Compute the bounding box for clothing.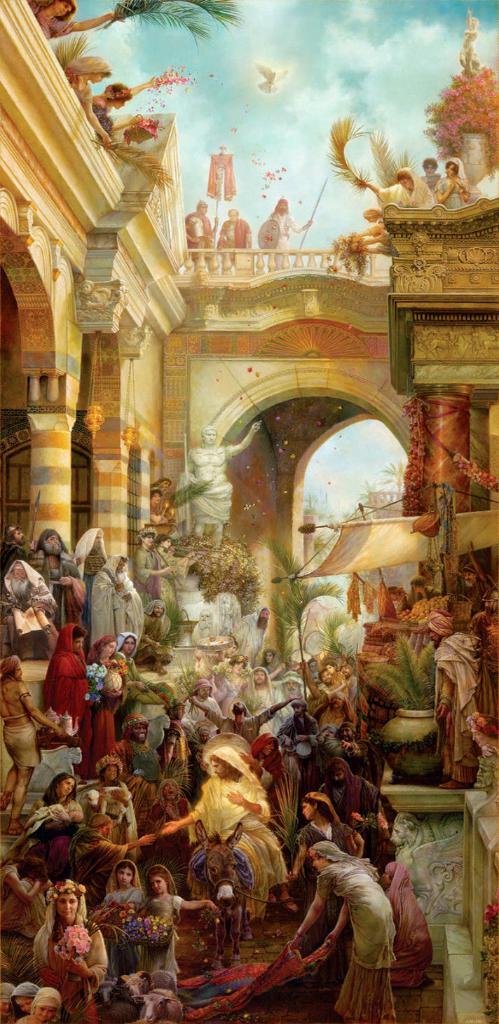
BBox(434, 625, 484, 779).
